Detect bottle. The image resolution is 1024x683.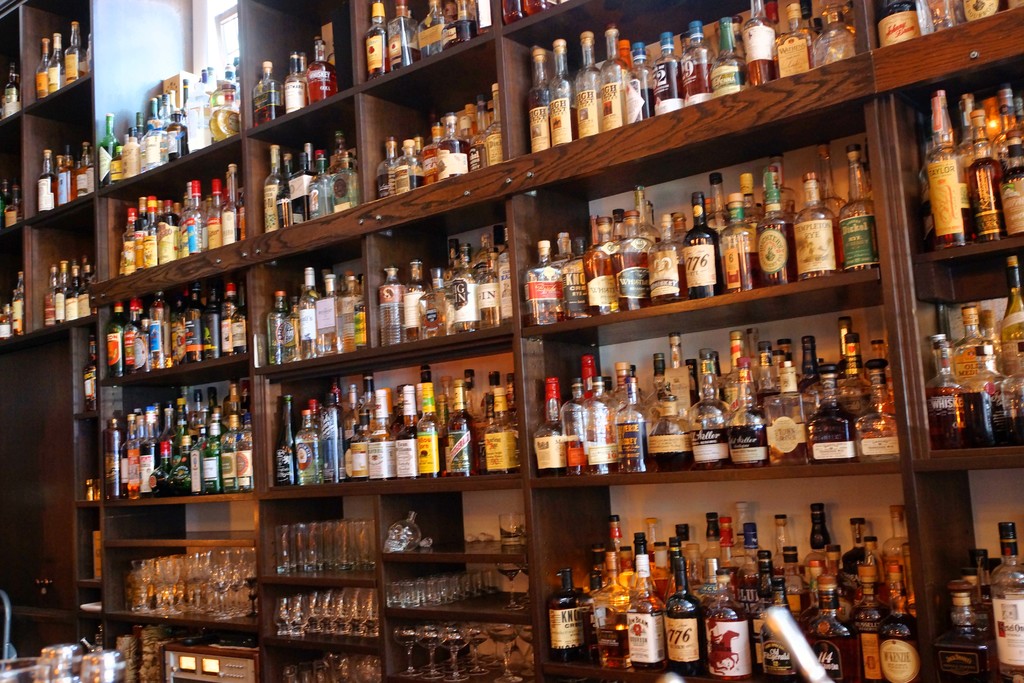
pyautogui.locateOnScreen(989, 520, 1023, 682).
